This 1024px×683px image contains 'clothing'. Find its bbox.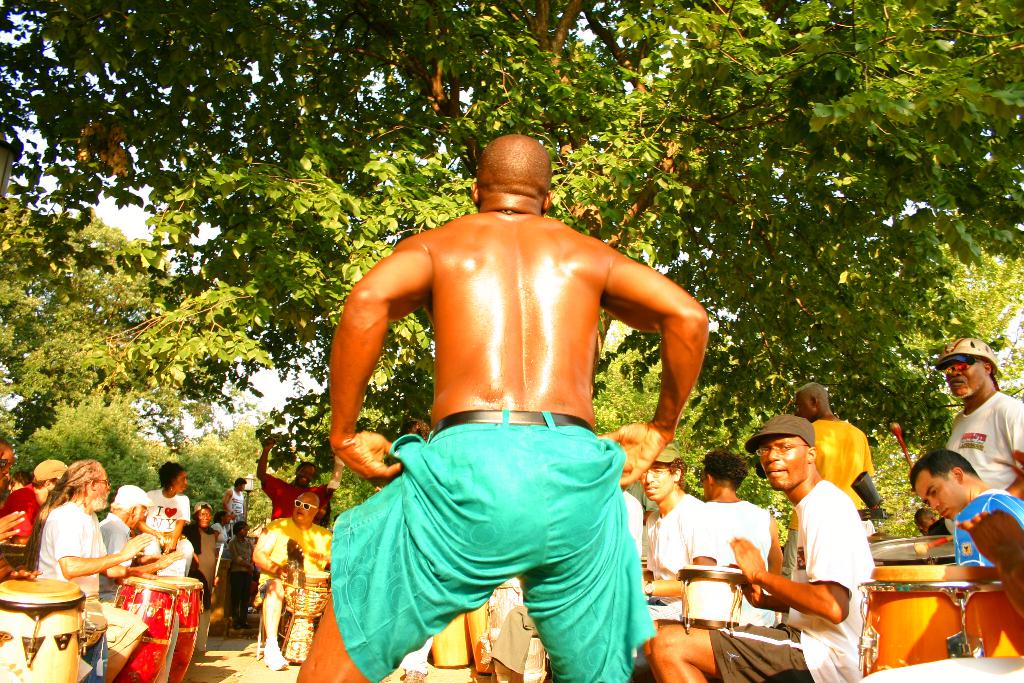
bbox=[639, 491, 721, 623].
